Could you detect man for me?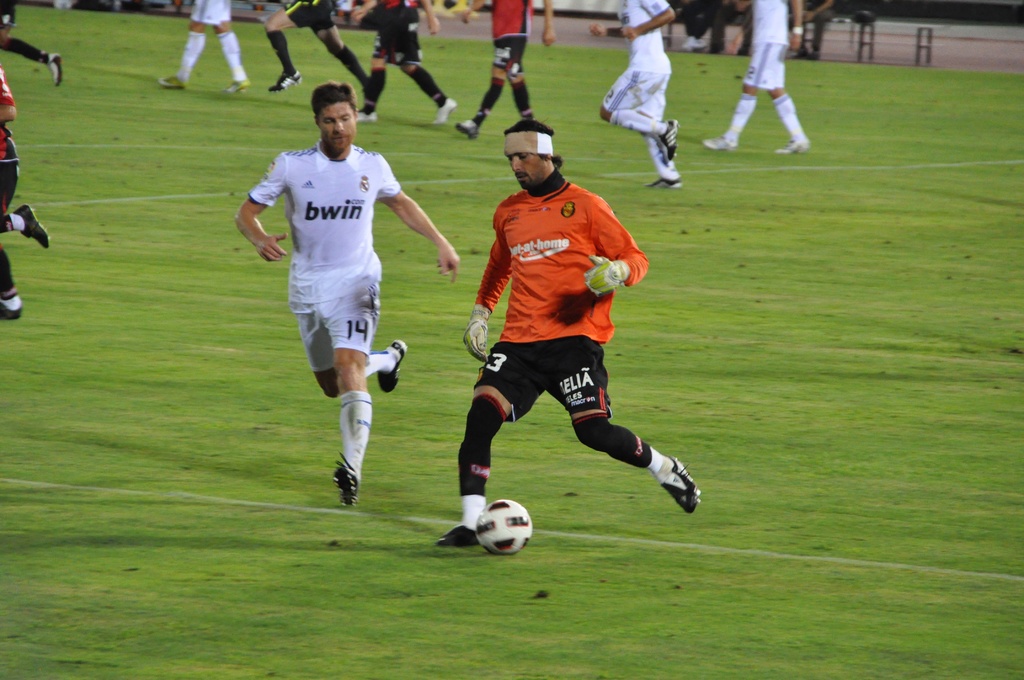
Detection result: 359, 0, 459, 124.
